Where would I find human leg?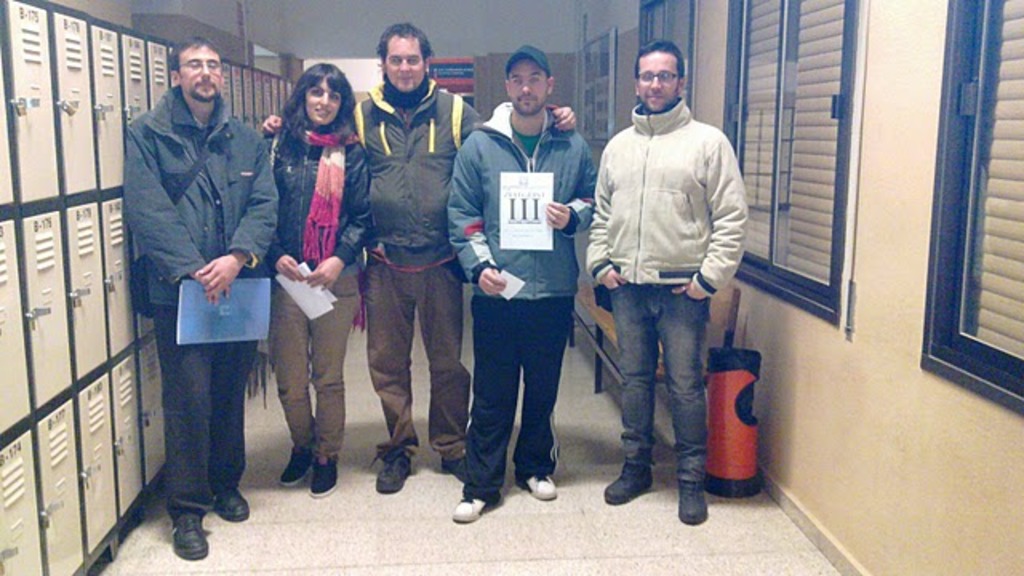
At 274 266 309 485.
